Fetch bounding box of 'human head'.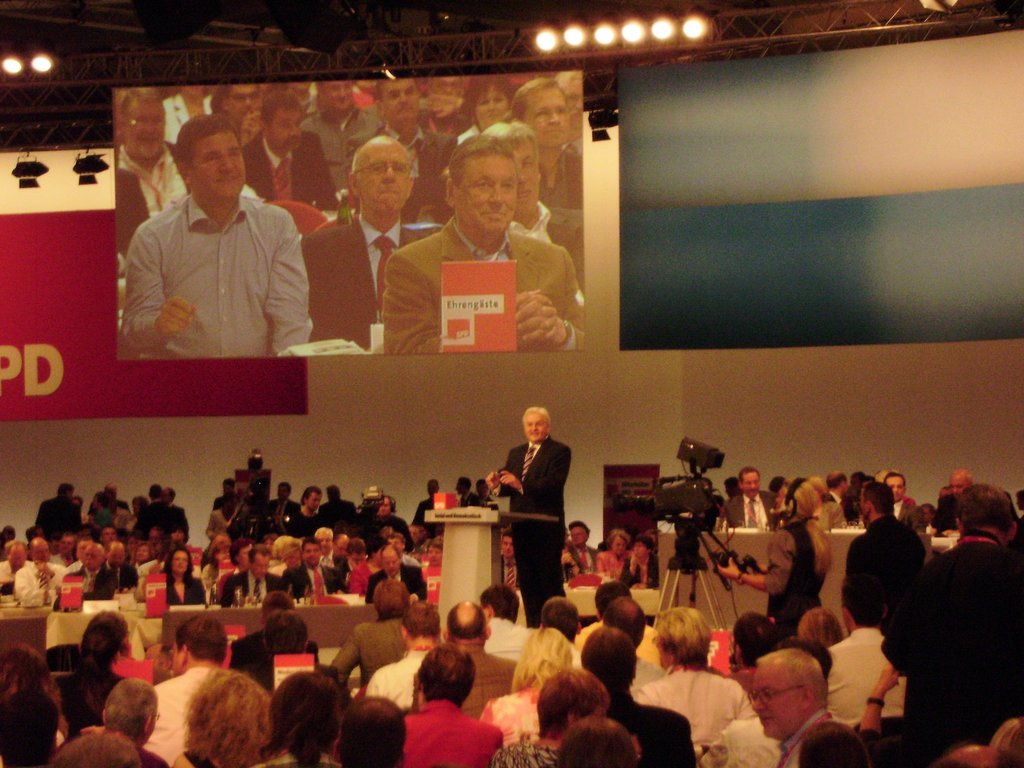
Bbox: region(94, 612, 127, 655).
